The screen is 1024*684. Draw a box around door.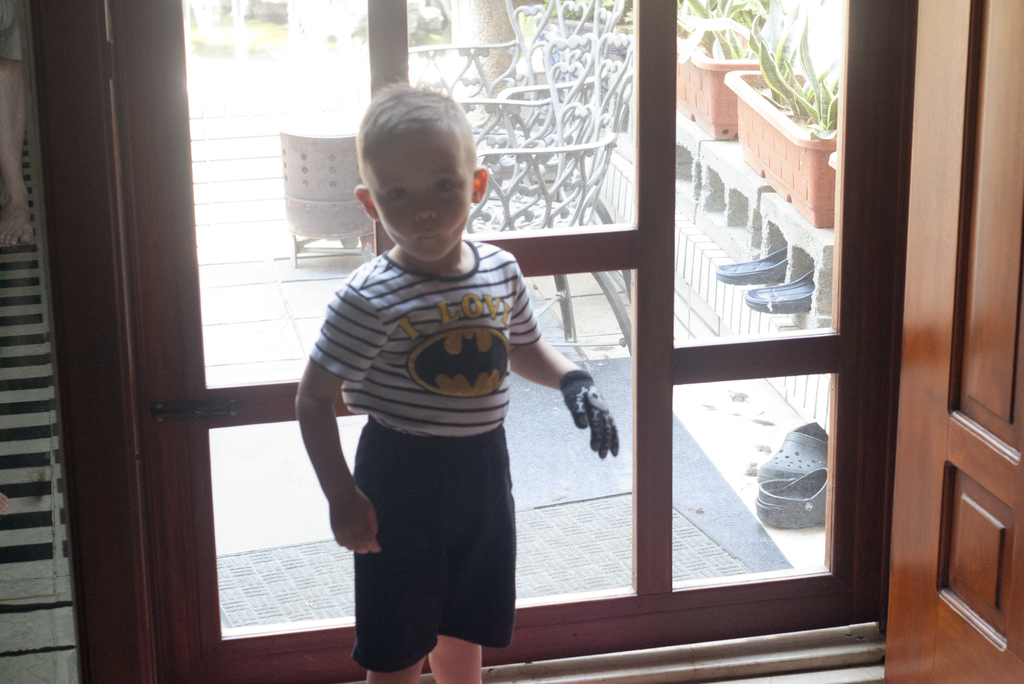
(105, 4, 882, 683).
